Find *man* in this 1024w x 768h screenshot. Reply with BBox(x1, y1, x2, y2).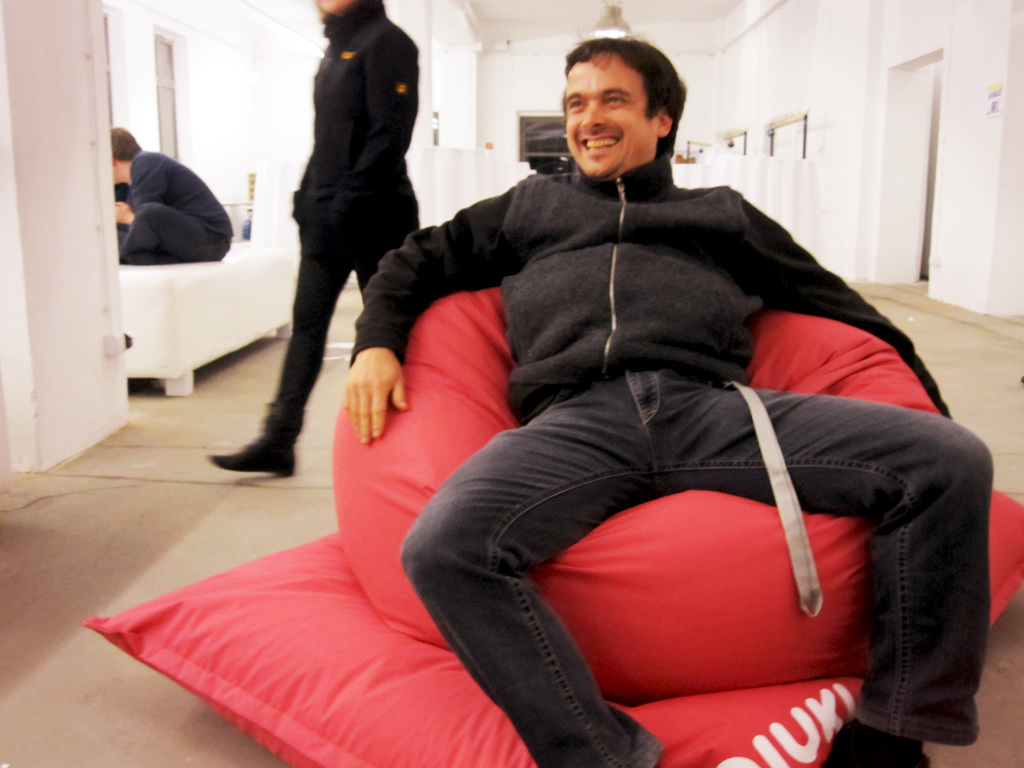
BBox(250, 38, 1000, 744).
